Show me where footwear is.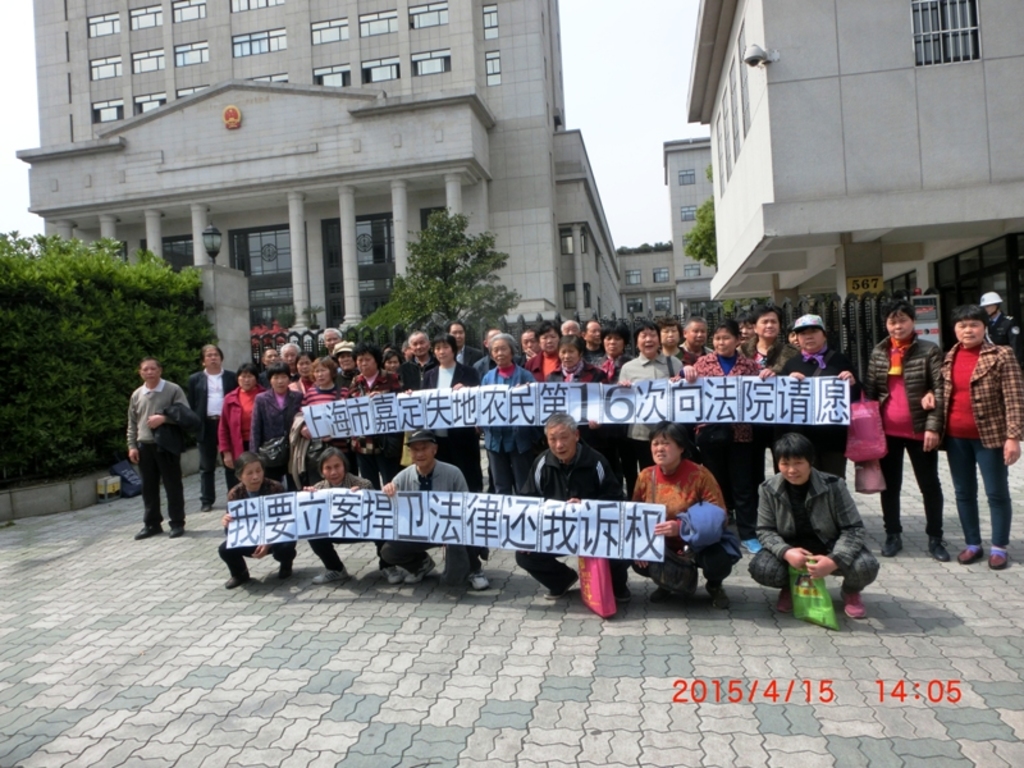
footwear is at detection(465, 570, 490, 593).
